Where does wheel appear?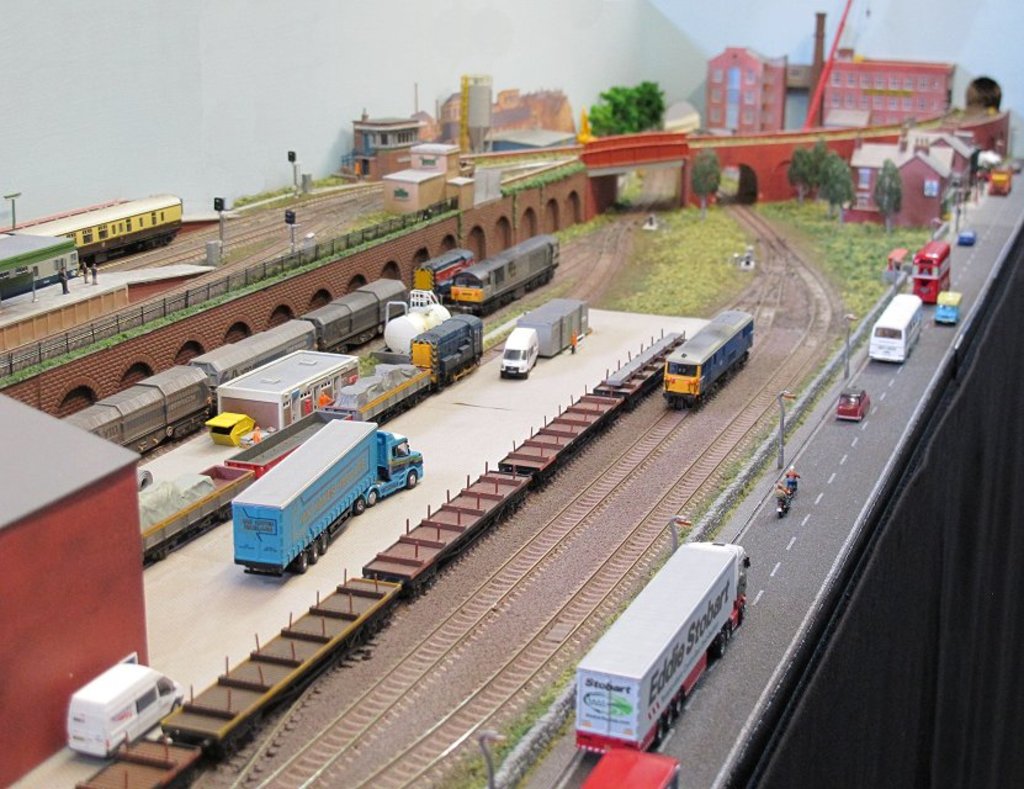
Appears at 352, 498, 365, 513.
